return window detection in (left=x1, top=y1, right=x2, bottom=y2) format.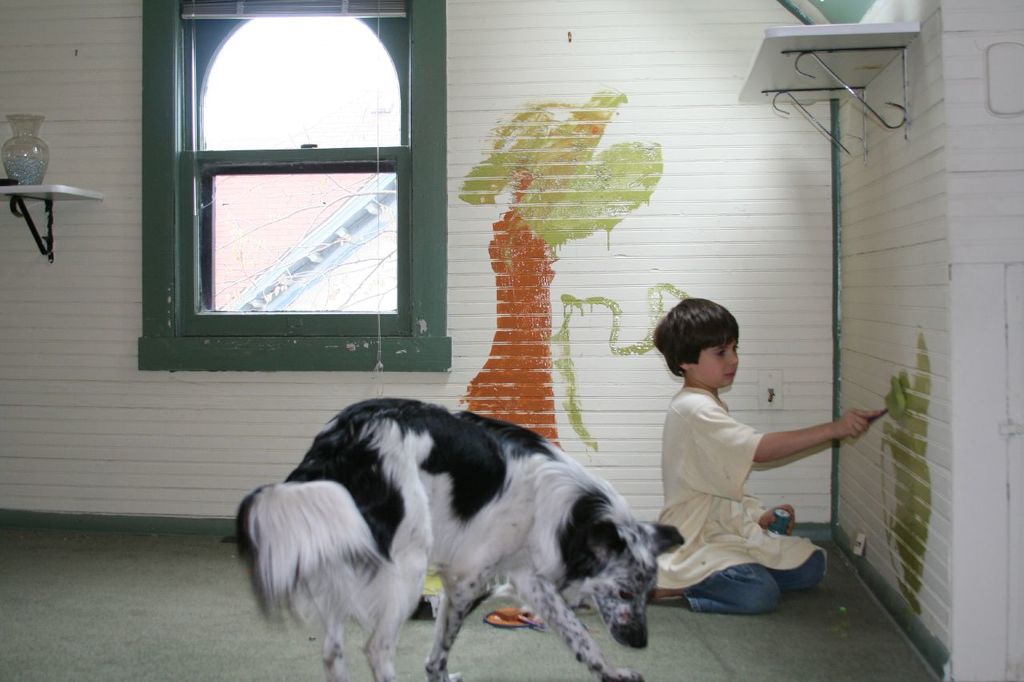
(left=138, top=11, right=451, bottom=365).
